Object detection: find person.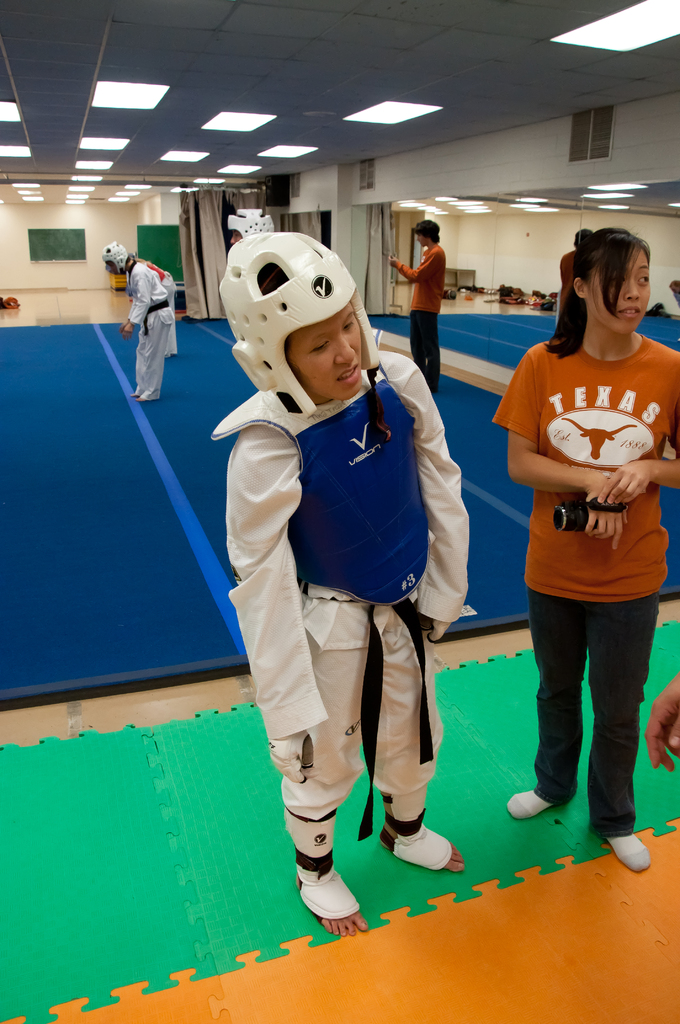
bbox=[211, 232, 469, 941].
